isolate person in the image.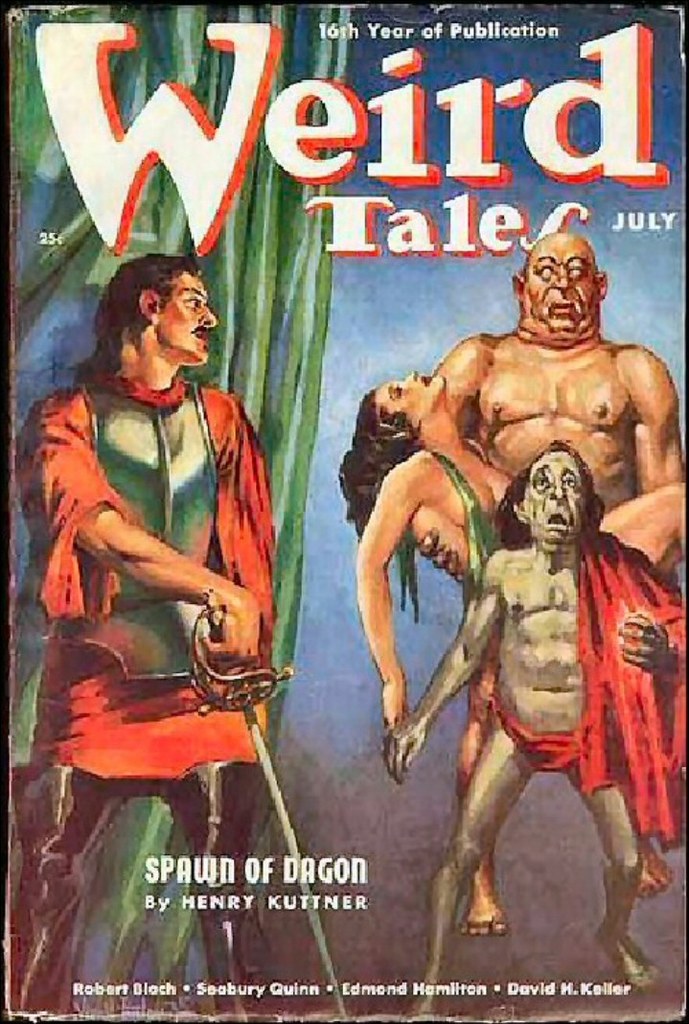
Isolated region: [343,364,688,749].
